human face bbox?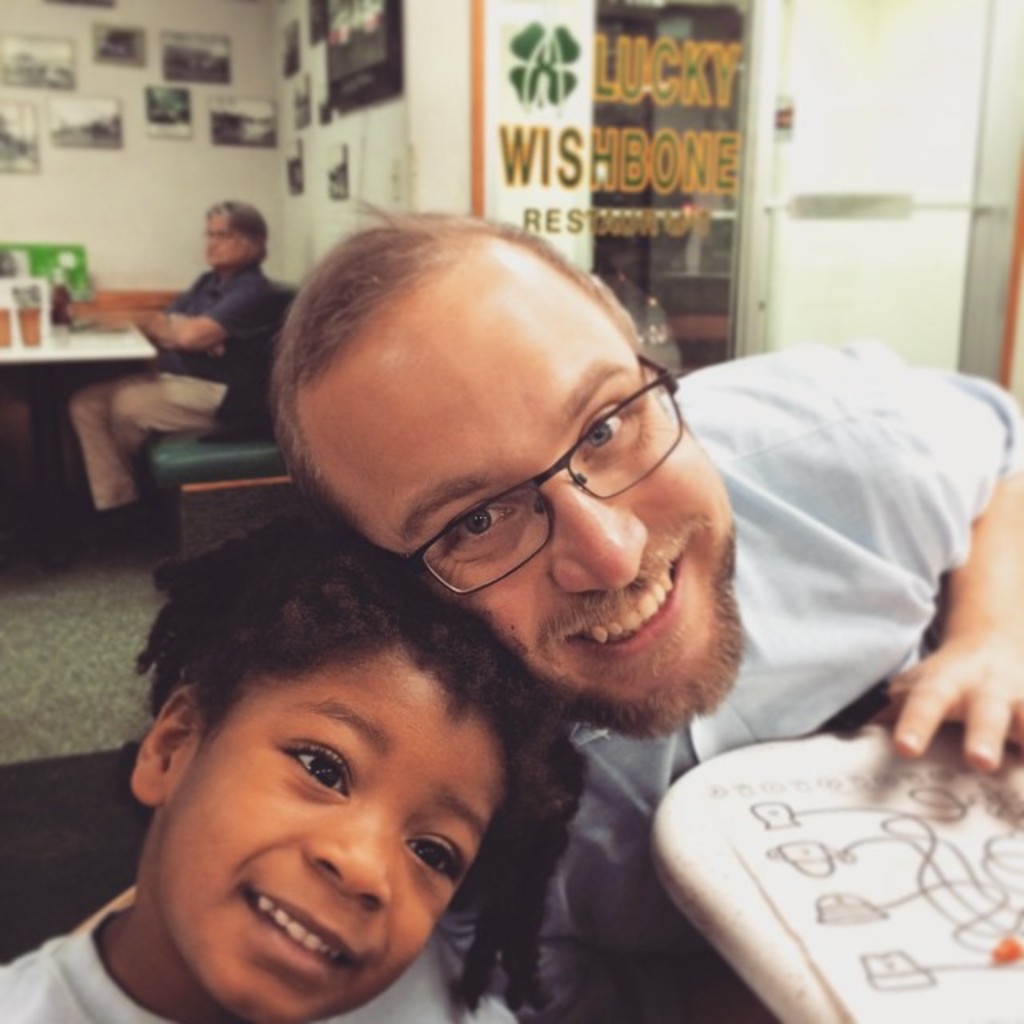
left=349, top=248, right=733, bottom=742
